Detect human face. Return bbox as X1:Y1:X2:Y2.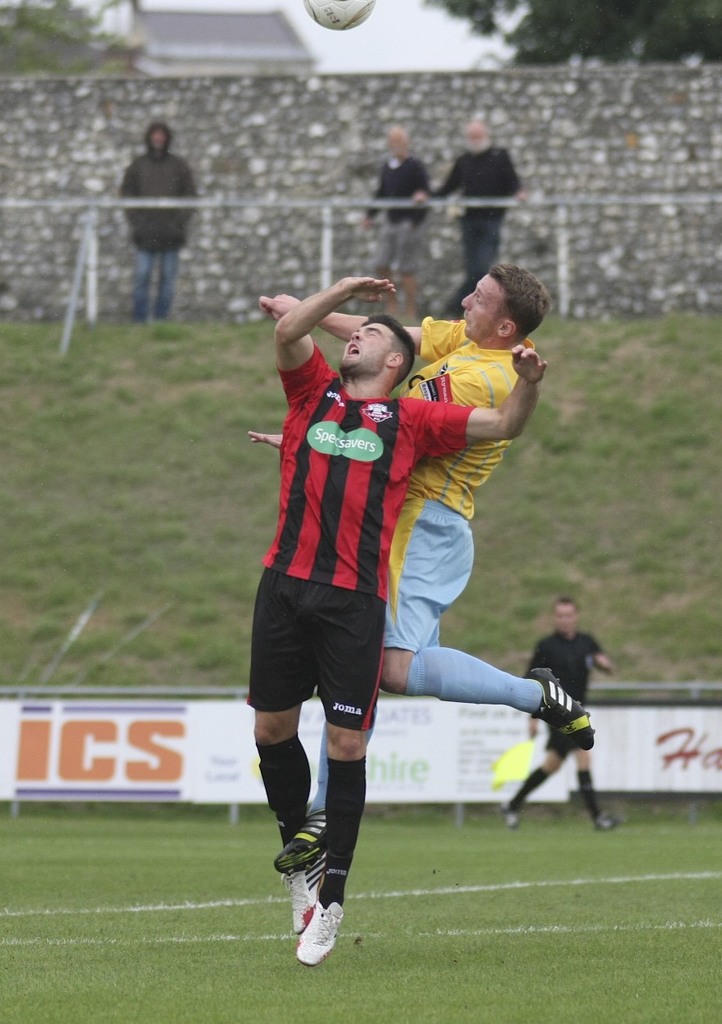
460:272:503:335.
